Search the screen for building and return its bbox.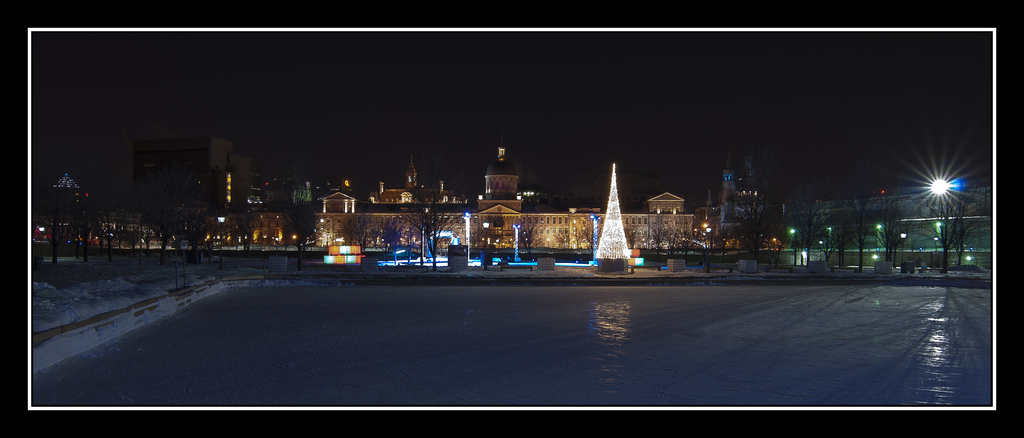
Found: (left=37, top=146, right=781, bottom=255).
